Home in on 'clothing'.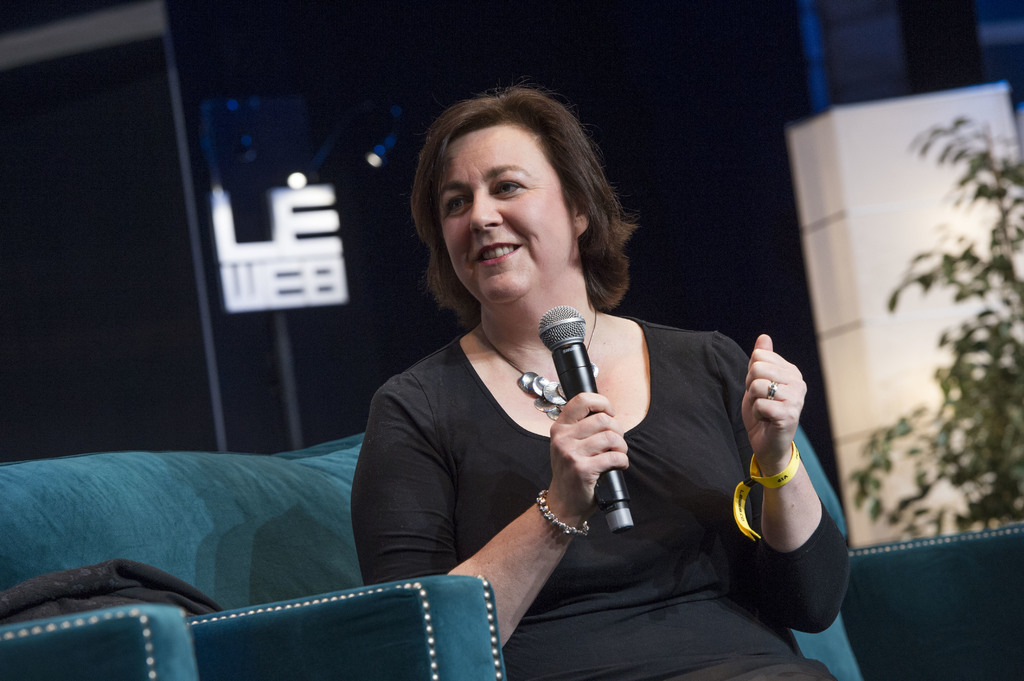
Homed in at (348,312,851,680).
